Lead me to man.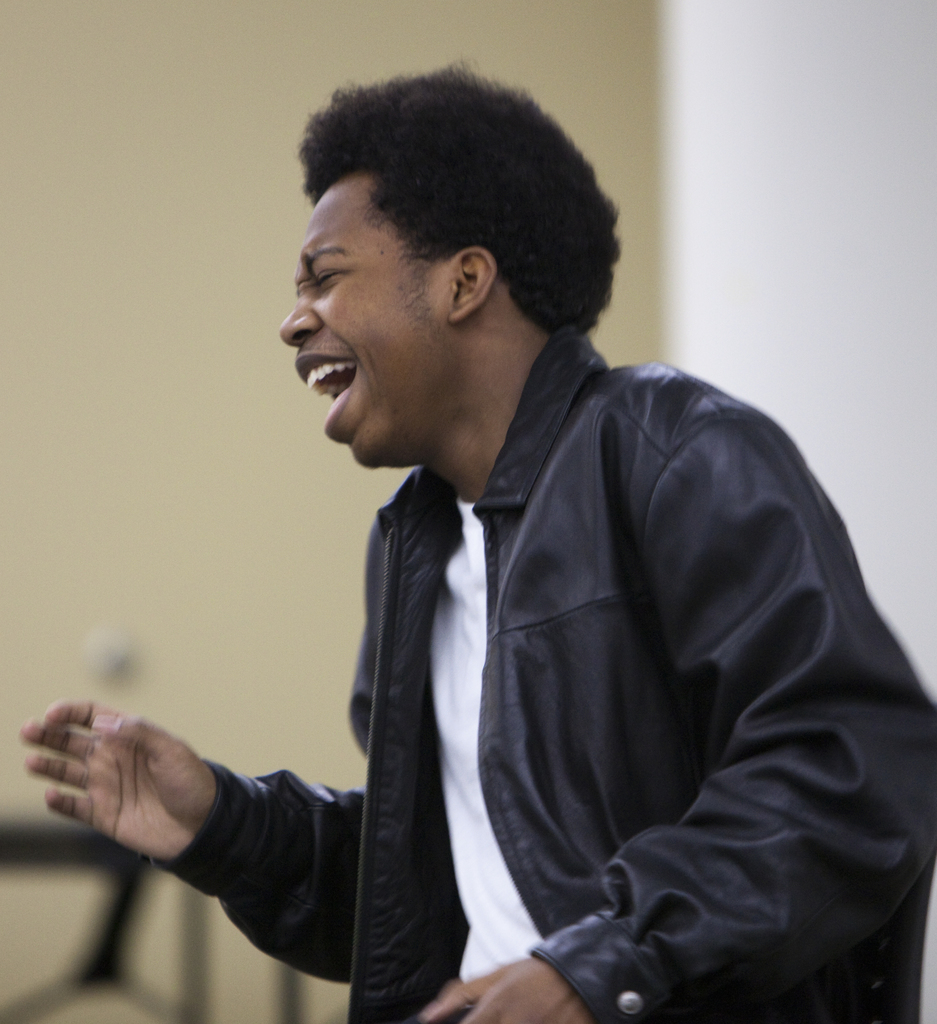
Lead to <bbox>23, 54, 936, 1023</bbox>.
